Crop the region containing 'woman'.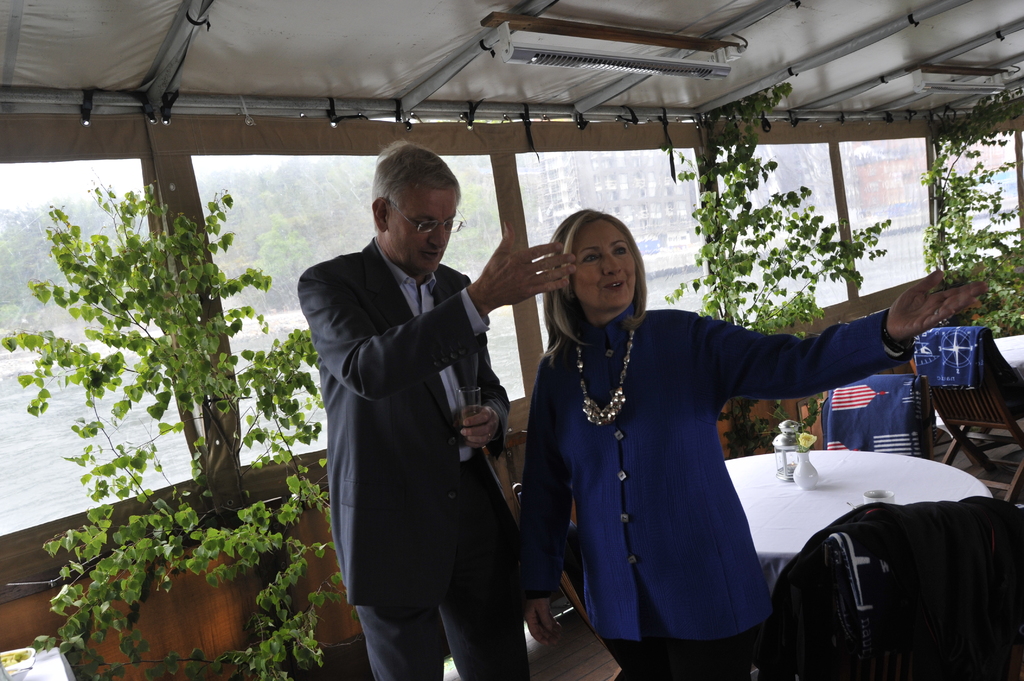
Crop region: region(528, 191, 874, 673).
